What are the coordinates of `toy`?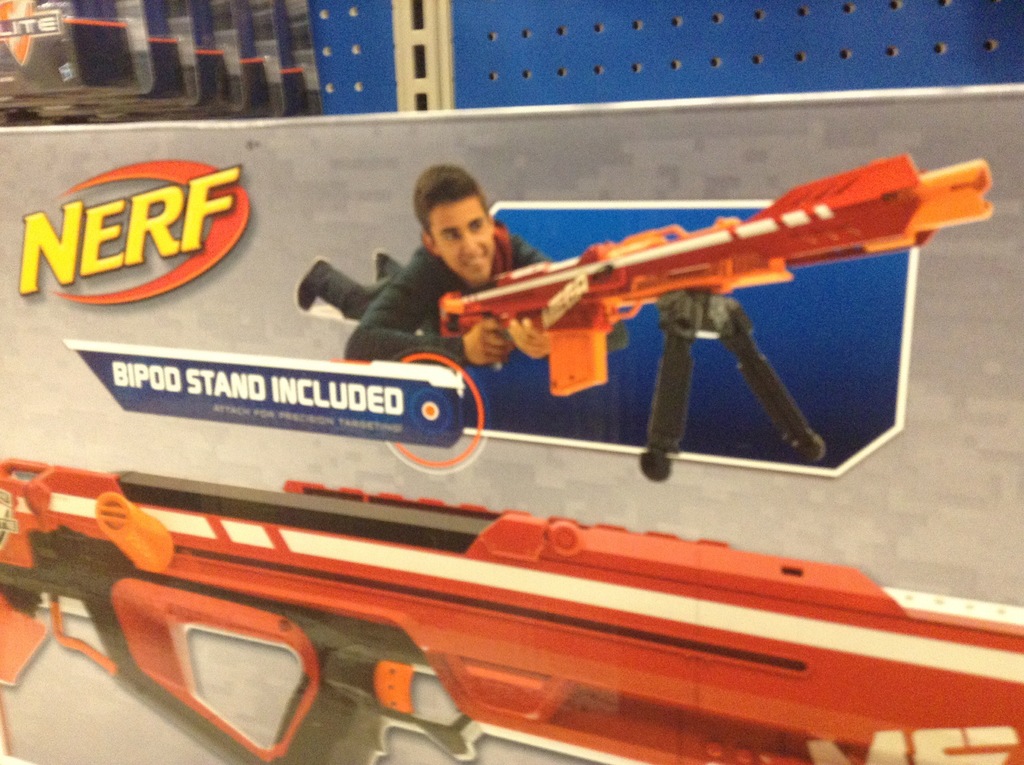
{"left": 377, "top": 173, "right": 969, "bottom": 457}.
